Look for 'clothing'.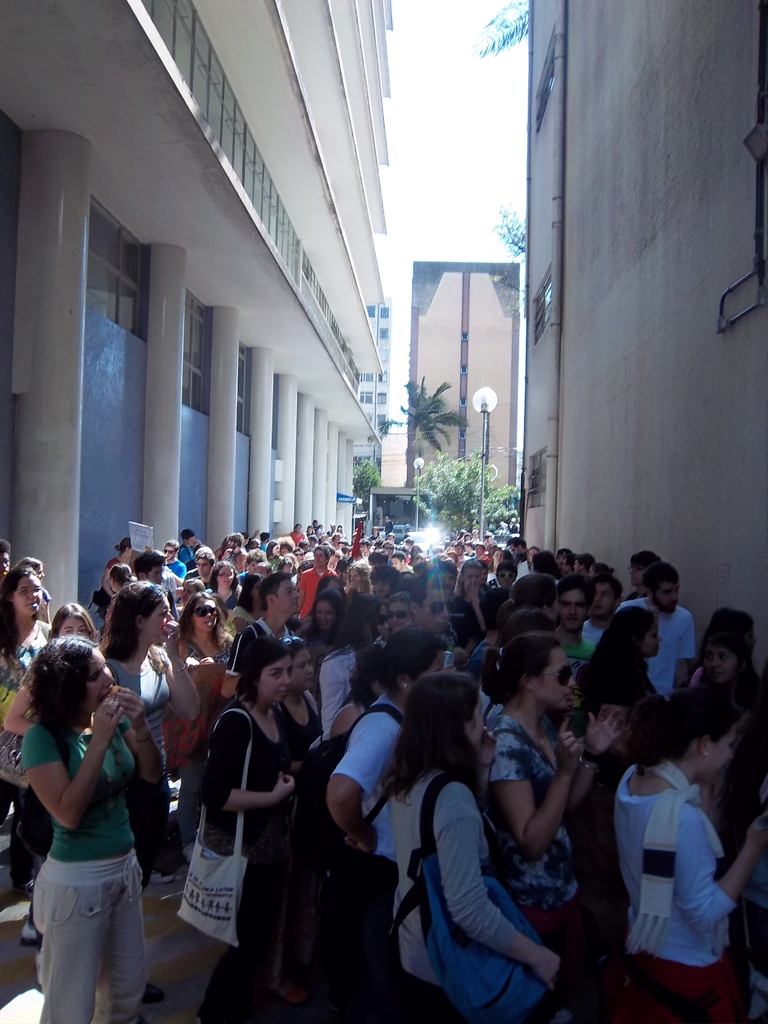
Found: <bbox>109, 557, 123, 571</bbox>.
